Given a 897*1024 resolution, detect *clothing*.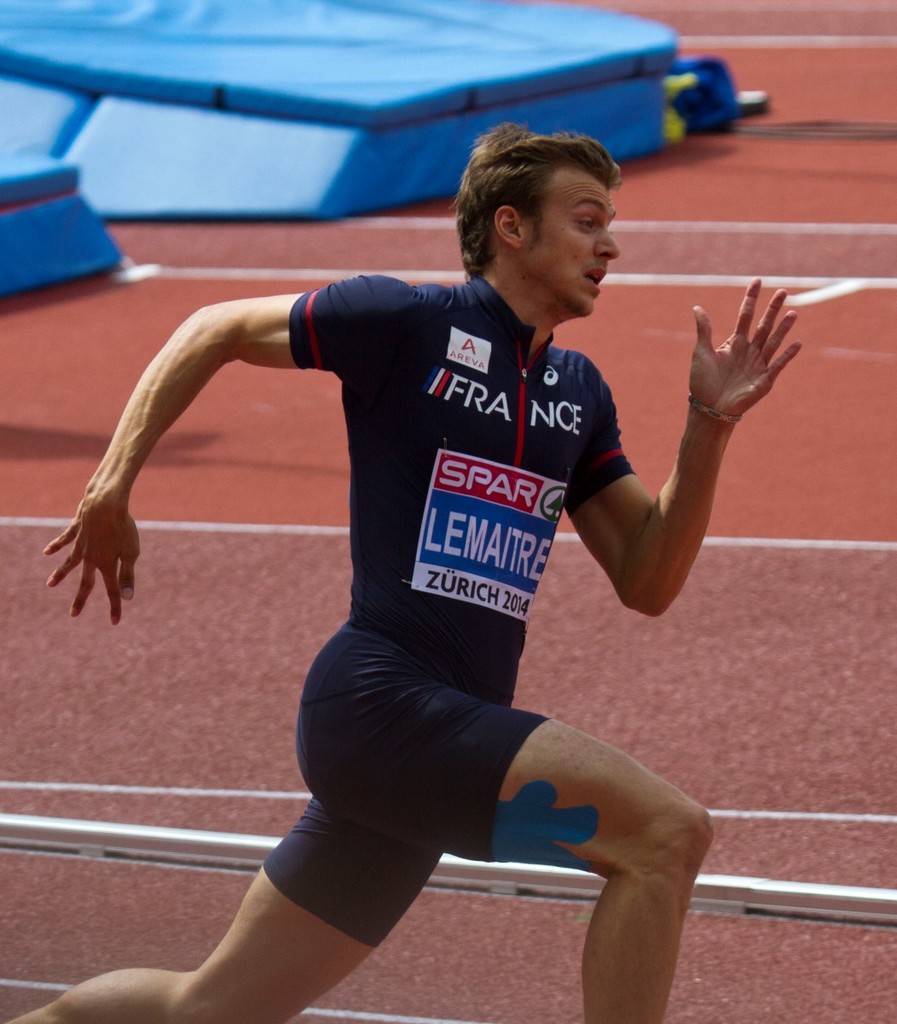
(261, 217, 699, 881).
